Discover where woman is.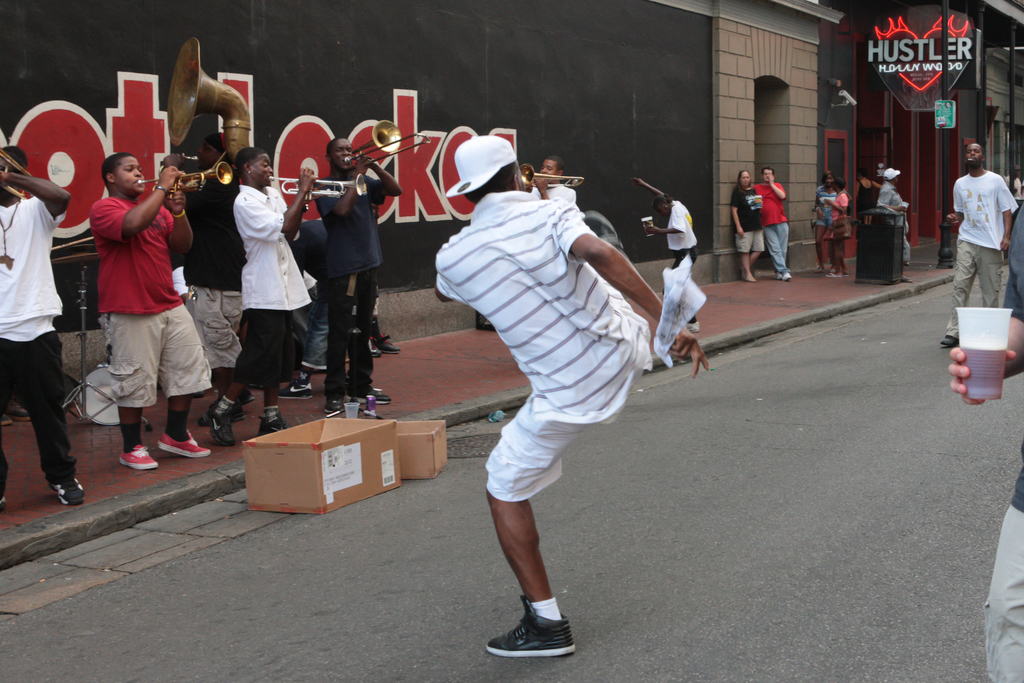
Discovered at locate(635, 174, 706, 337).
